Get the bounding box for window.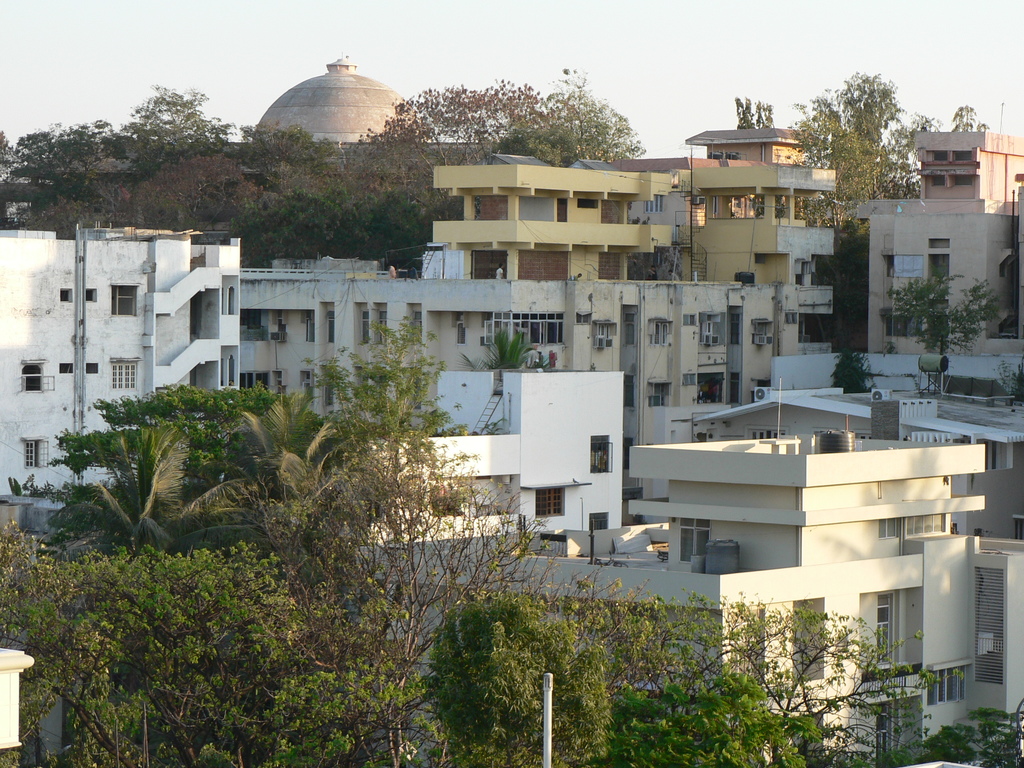
bbox=(682, 516, 710, 564).
